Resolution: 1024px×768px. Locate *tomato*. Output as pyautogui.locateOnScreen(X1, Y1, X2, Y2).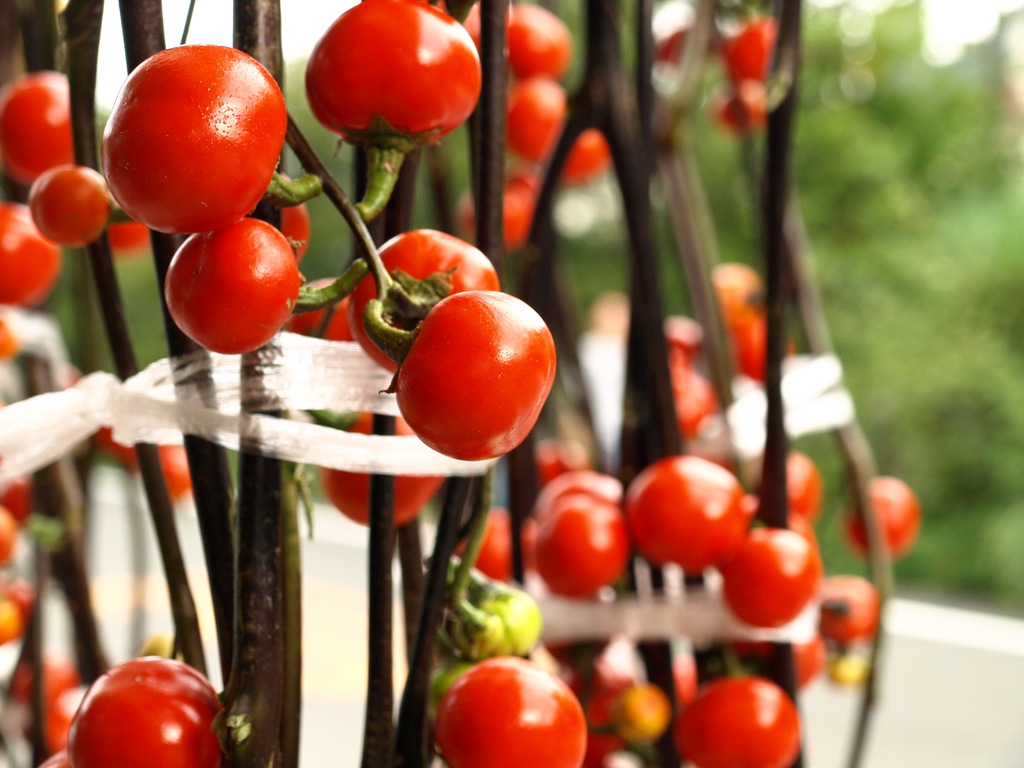
pyautogui.locateOnScreen(29, 163, 117, 247).
